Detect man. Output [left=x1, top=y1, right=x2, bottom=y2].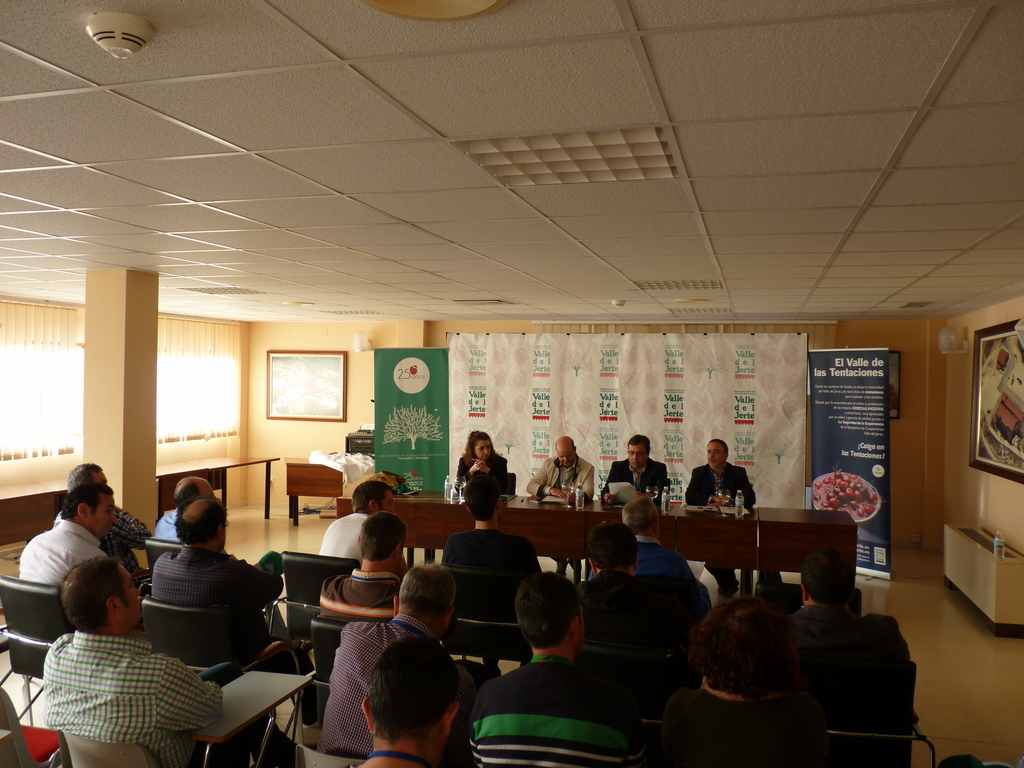
[left=165, top=474, right=216, bottom=545].
